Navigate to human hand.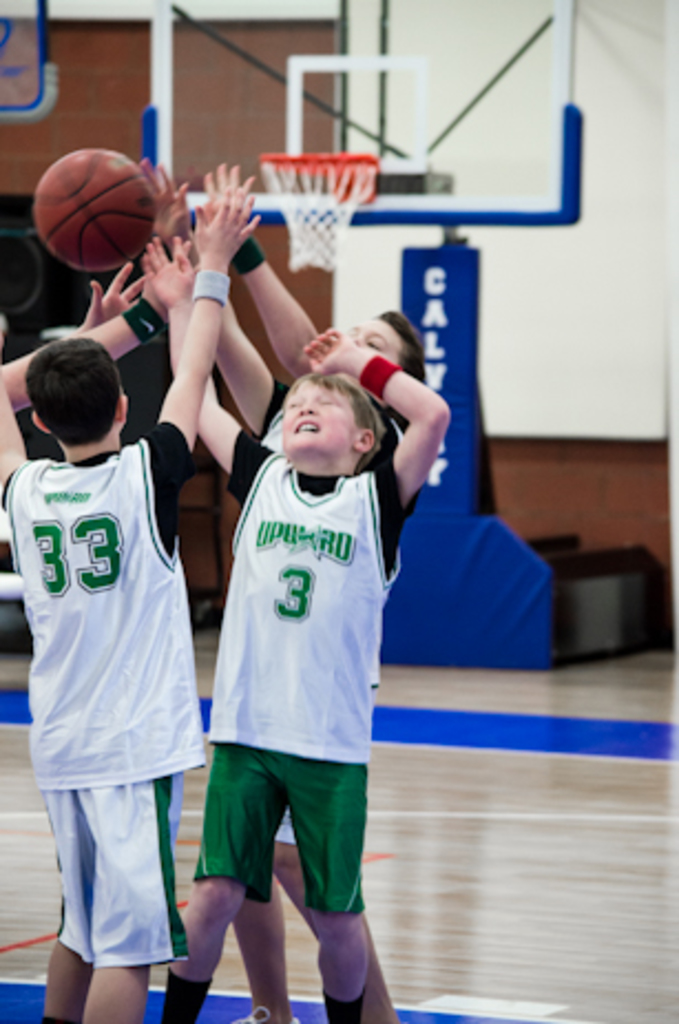
Navigation target: (x1=195, y1=188, x2=263, y2=272).
